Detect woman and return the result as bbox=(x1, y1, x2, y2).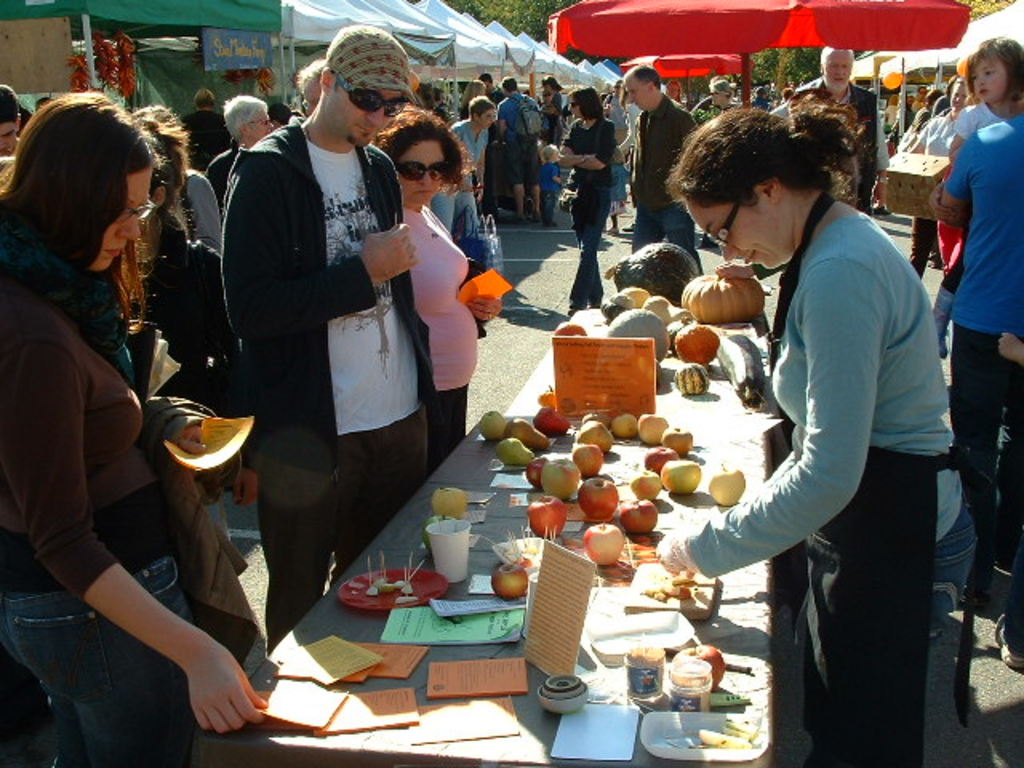
bbox=(555, 82, 616, 317).
